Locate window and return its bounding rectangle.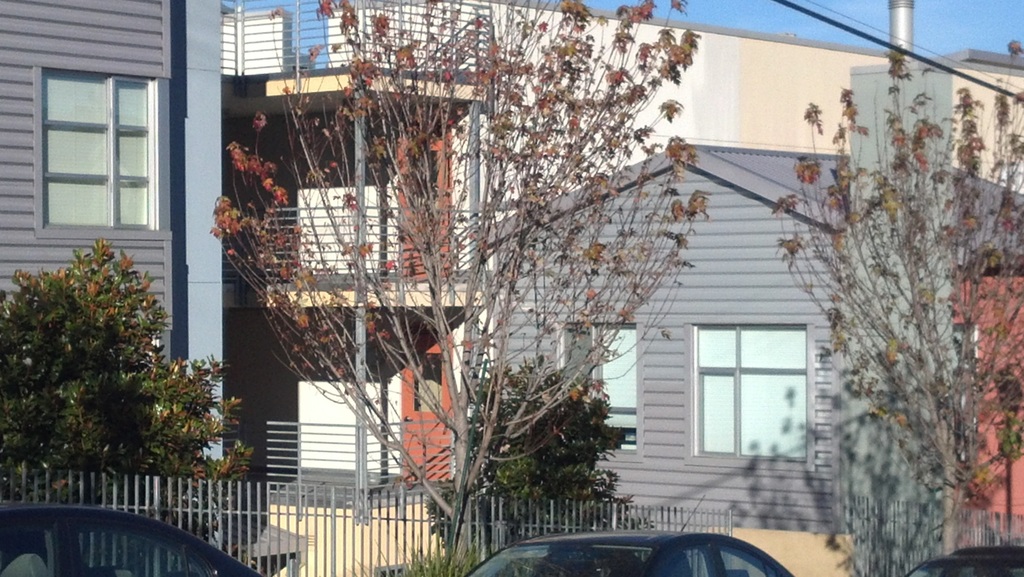
692, 328, 805, 468.
